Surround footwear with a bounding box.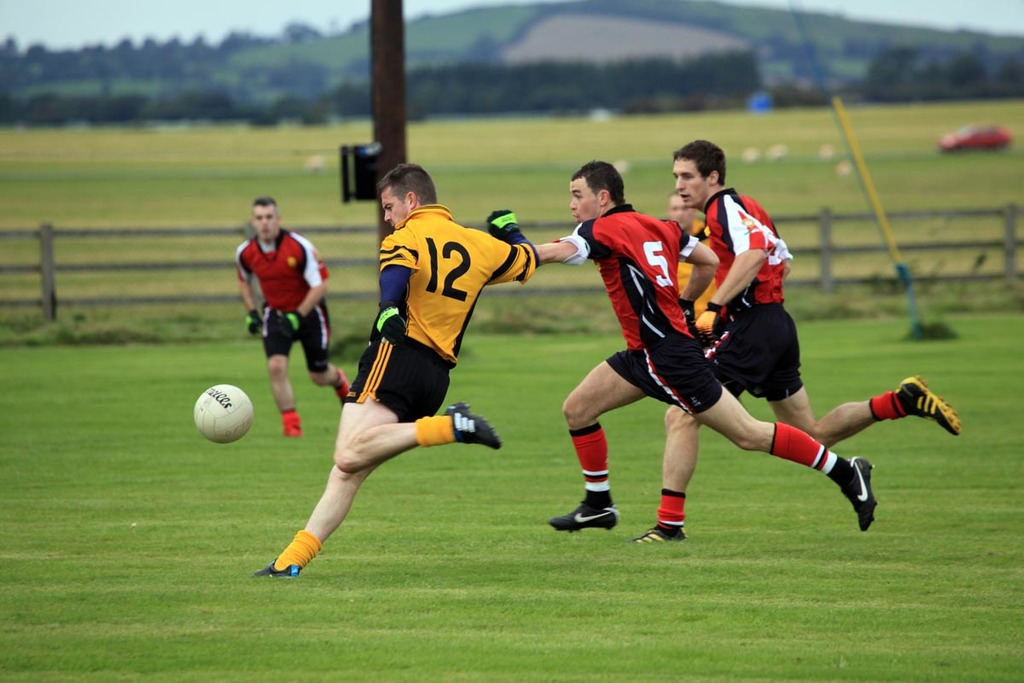
[439, 400, 505, 452].
